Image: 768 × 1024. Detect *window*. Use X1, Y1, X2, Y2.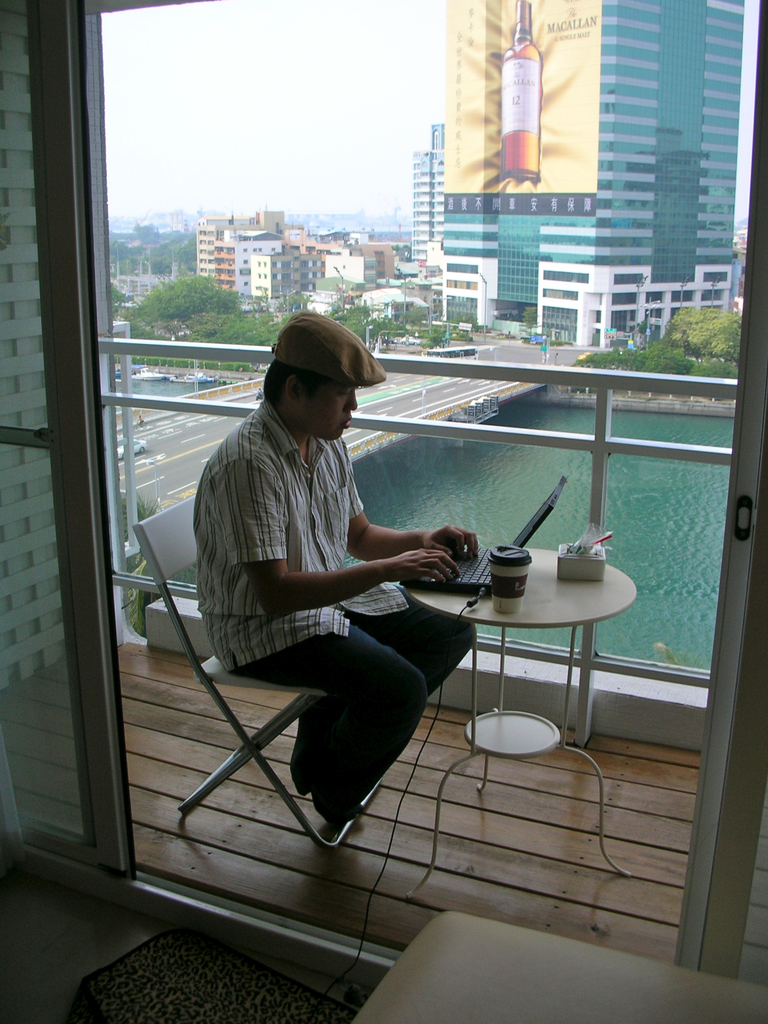
262, 262, 268, 267.
